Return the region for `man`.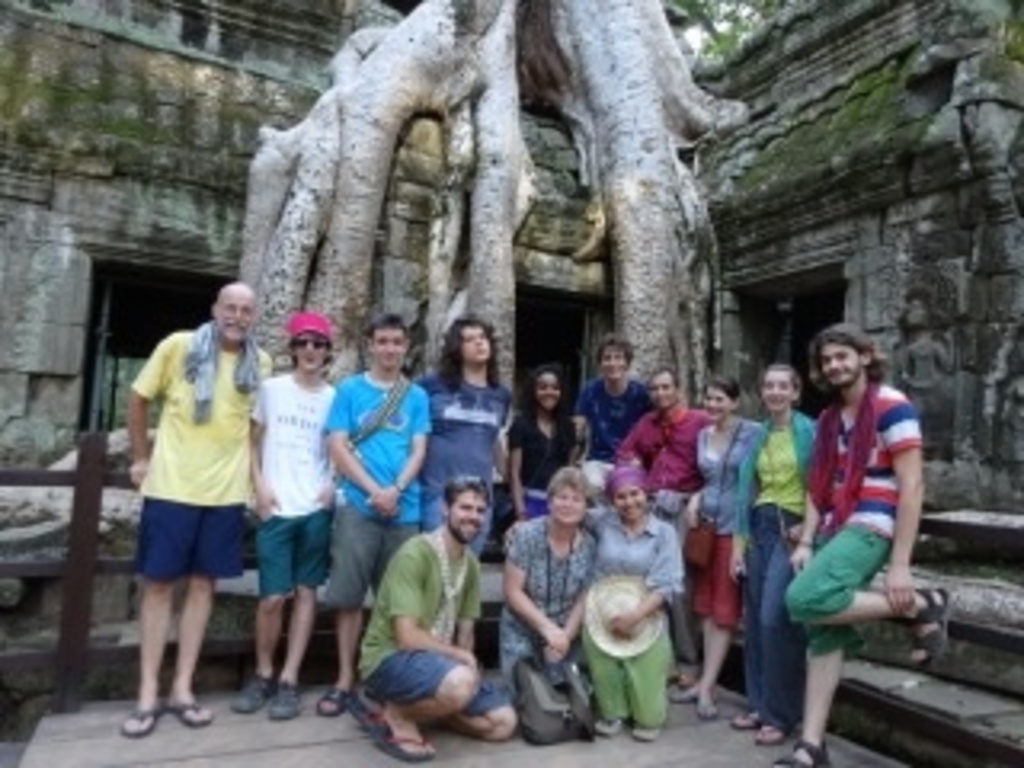
detection(115, 288, 262, 733).
